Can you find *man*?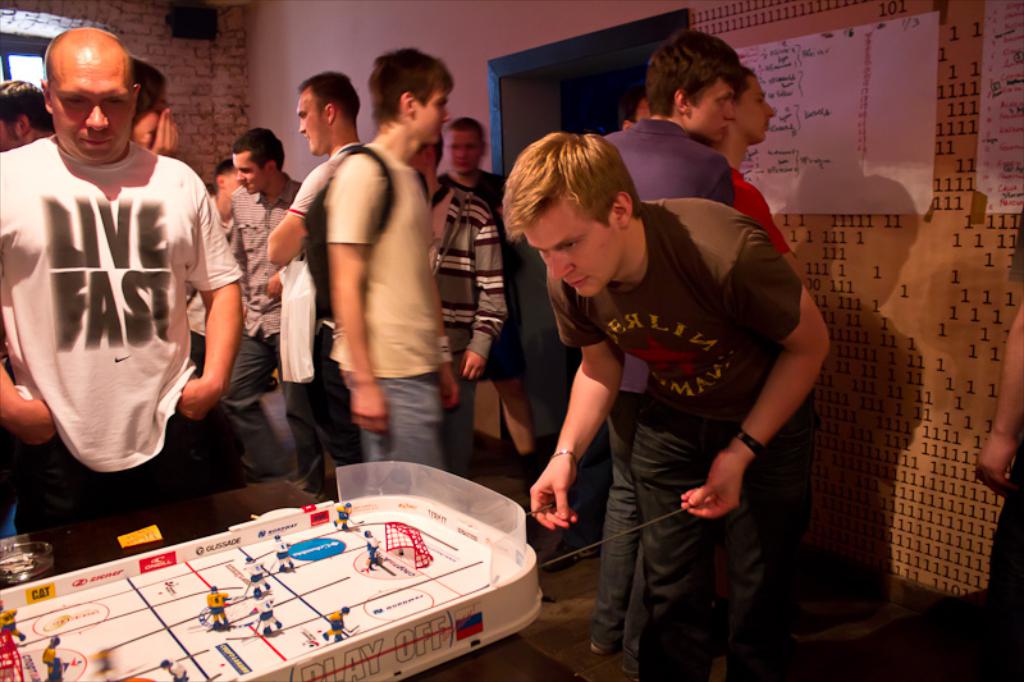
Yes, bounding box: rect(184, 159, 248, 369).
